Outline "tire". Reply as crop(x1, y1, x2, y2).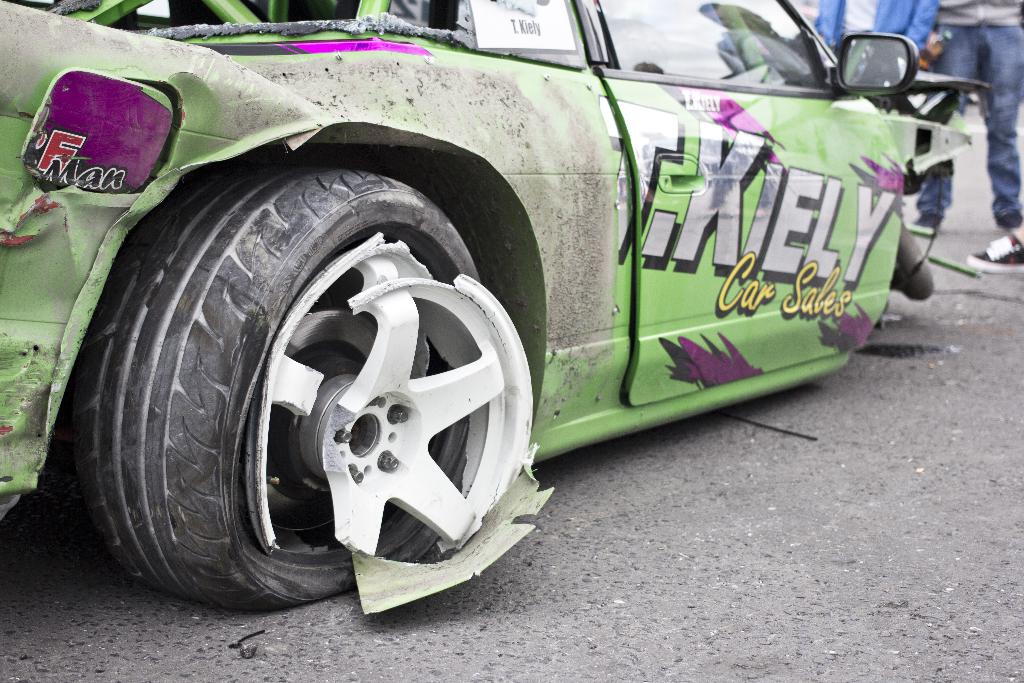
crop(143, 135, 508, 636).
